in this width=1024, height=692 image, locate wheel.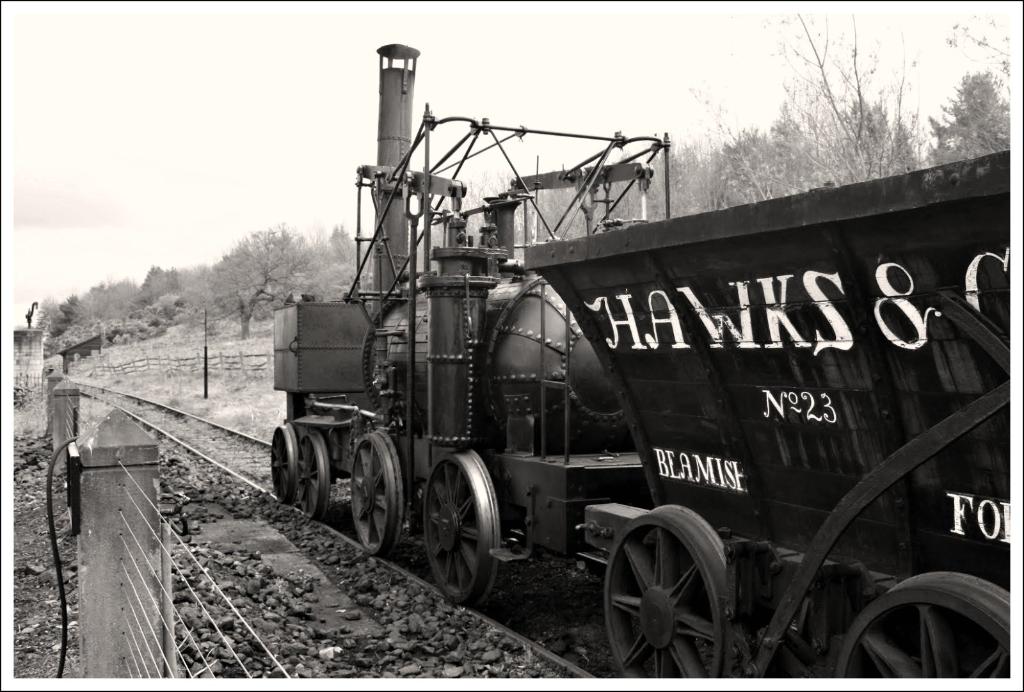
Bounding box: crop(348, 430, 408, 561).
